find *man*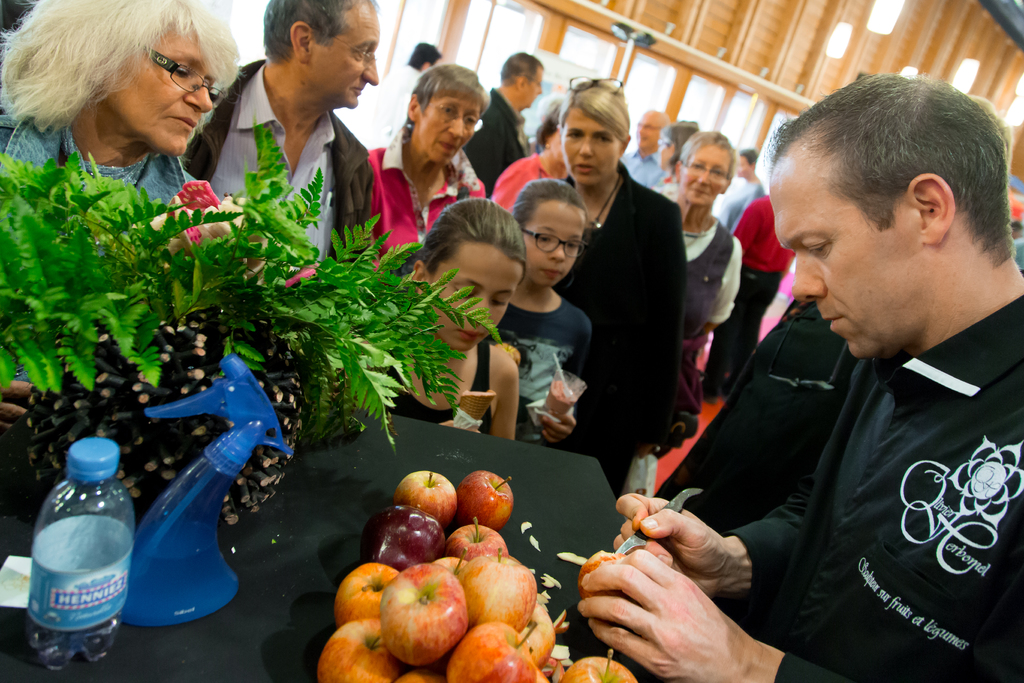
Rect(618, 106, 667, 192)
